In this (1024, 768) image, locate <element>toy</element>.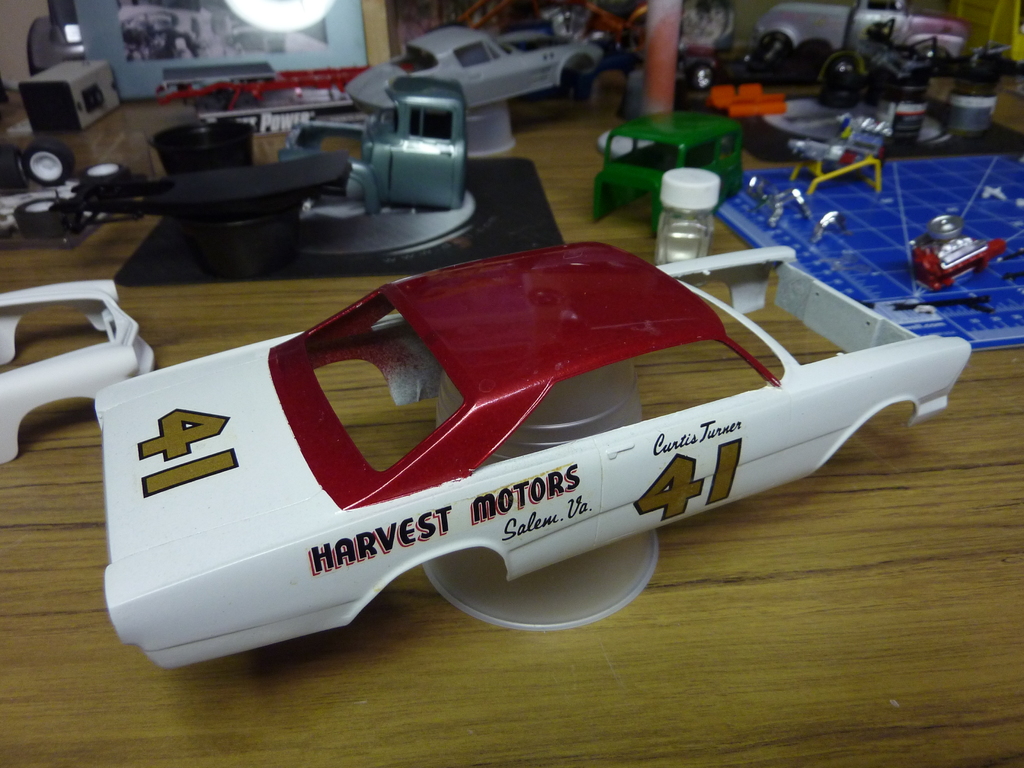
Bounding box: {"left": 655, "top": 165, "right": 723, "bottom": 282}.
